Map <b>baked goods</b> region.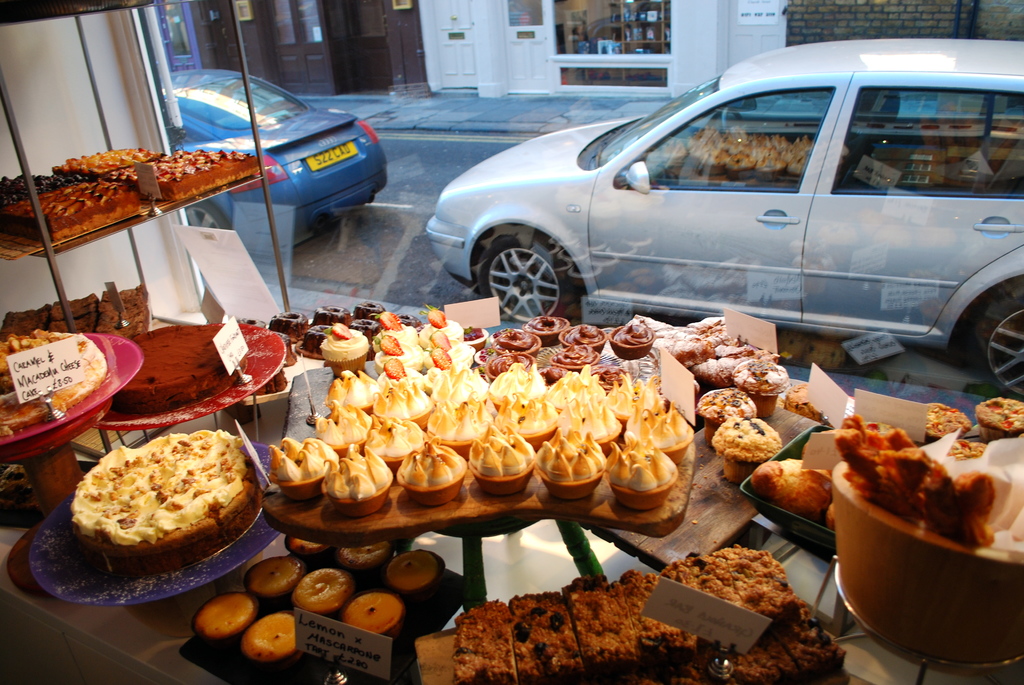
Mapped to 193/593/255/640.
